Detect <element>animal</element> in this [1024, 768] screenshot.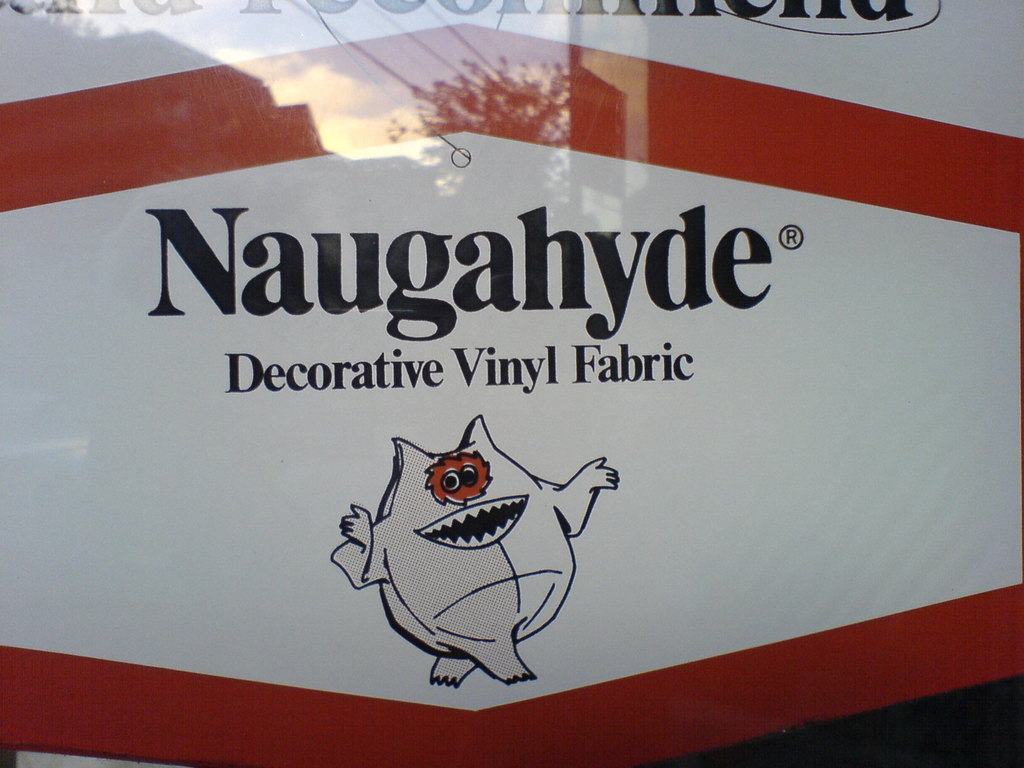
Detection: <box>324,409,618,691</box>.
